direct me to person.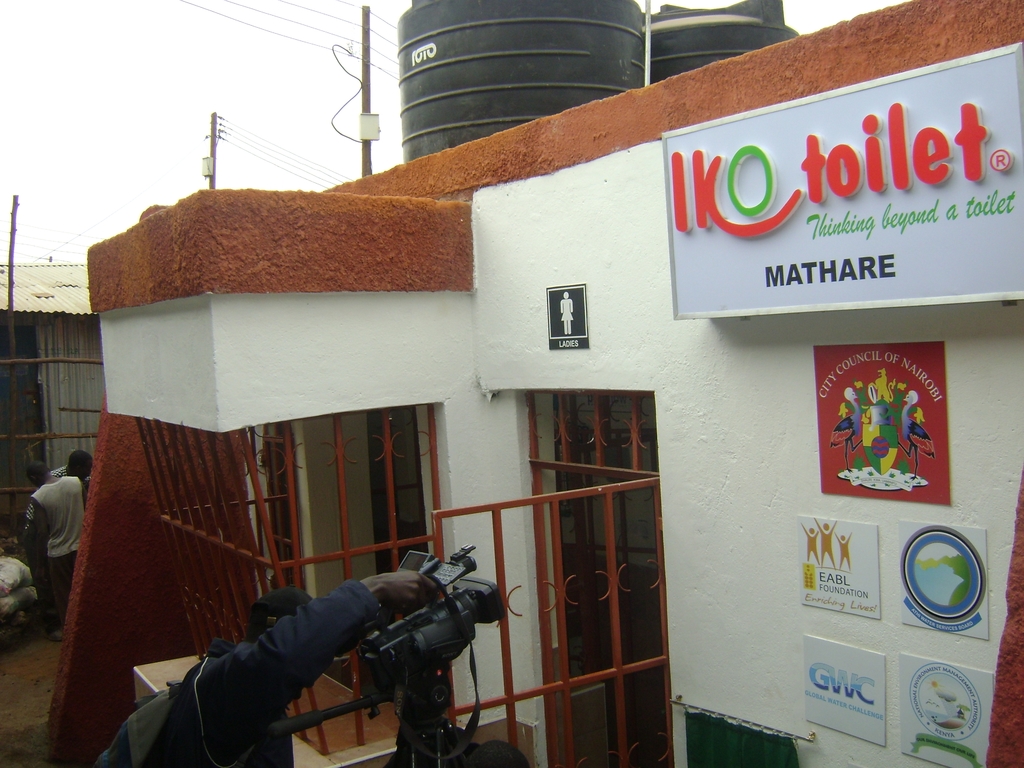
Direction: pyautogui.locateOnScreen(19, 450, 93, 643).
